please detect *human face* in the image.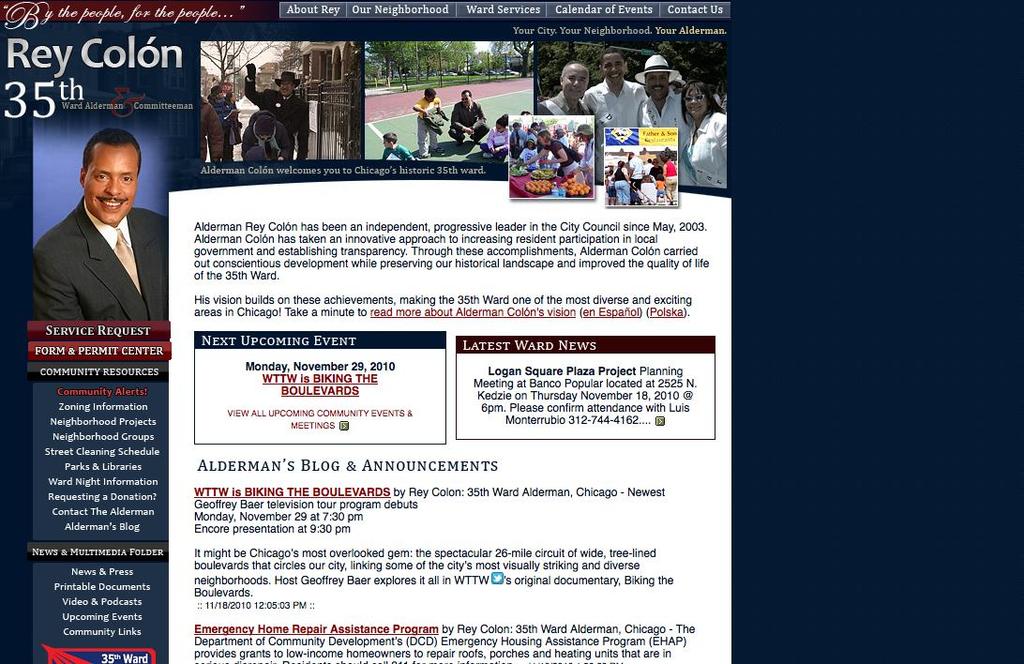
region(604, 57, 627, 92).
